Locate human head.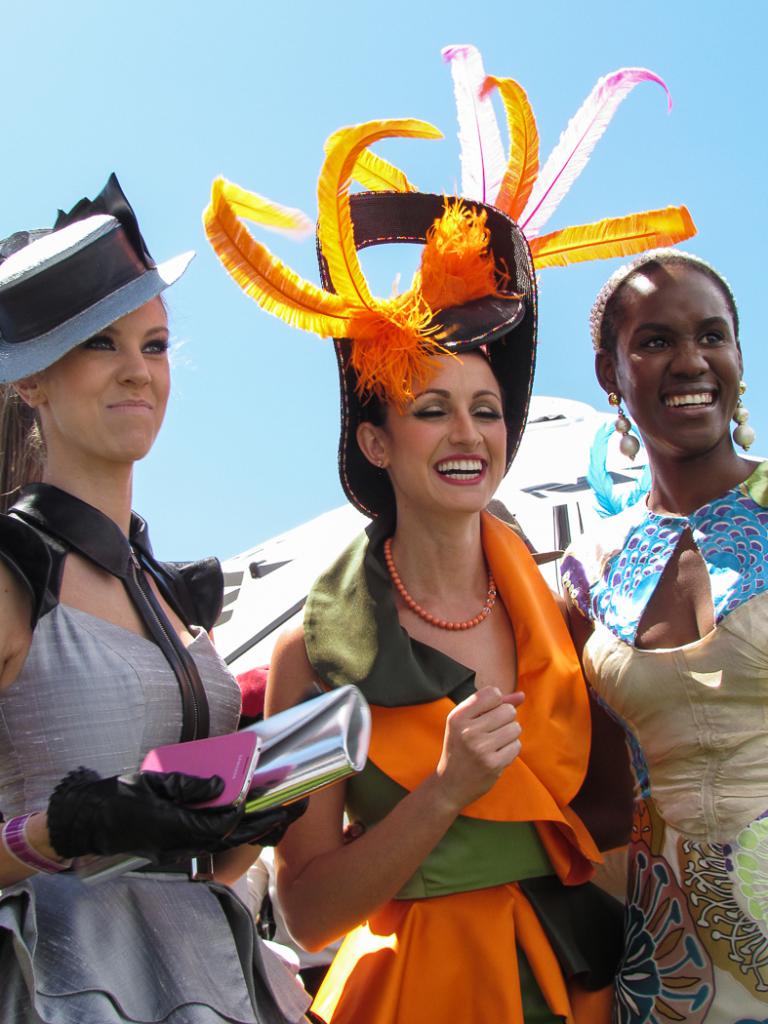
Bounding box: locate(15, 288, 178, 467).
